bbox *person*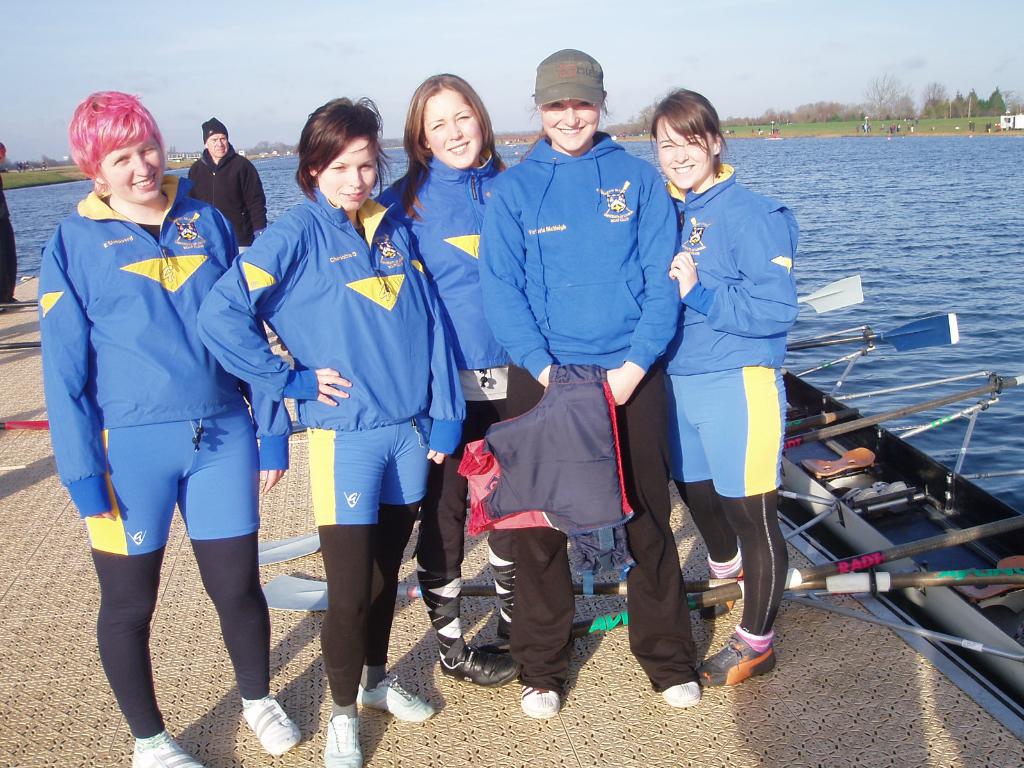
184/88/458/767
